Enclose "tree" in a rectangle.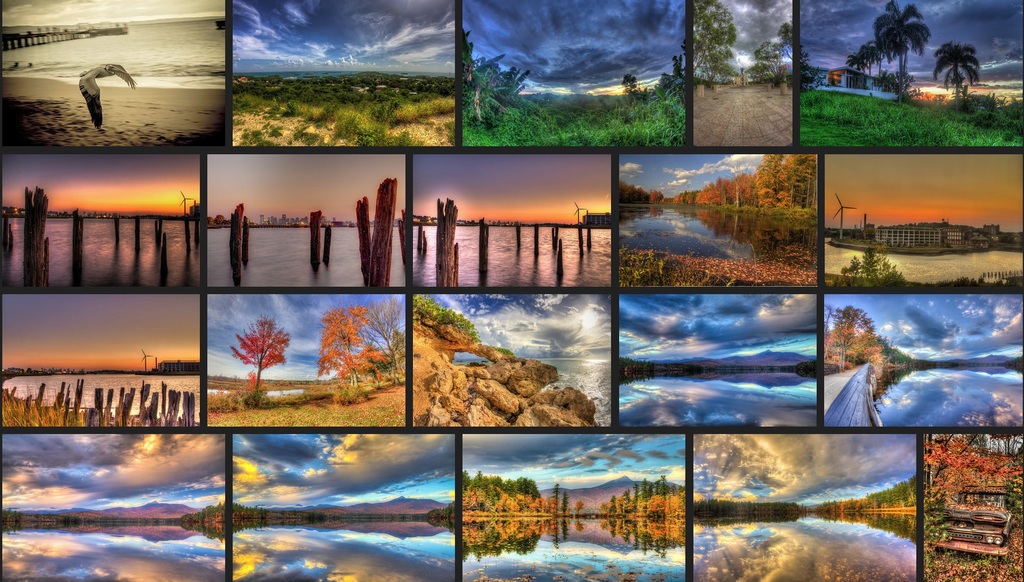
934,38,981,104.
